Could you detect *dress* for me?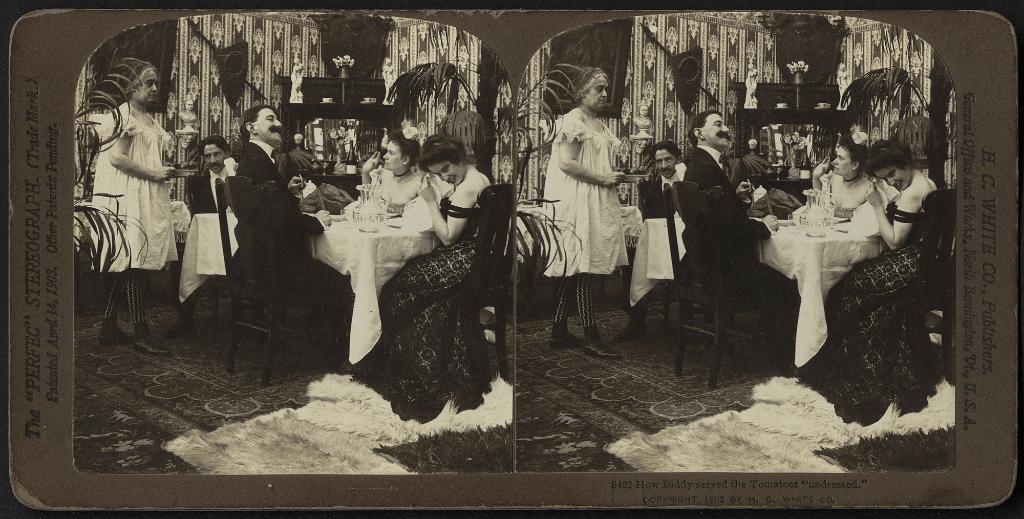
Detection result: rect(794, 200, 924, 427).
